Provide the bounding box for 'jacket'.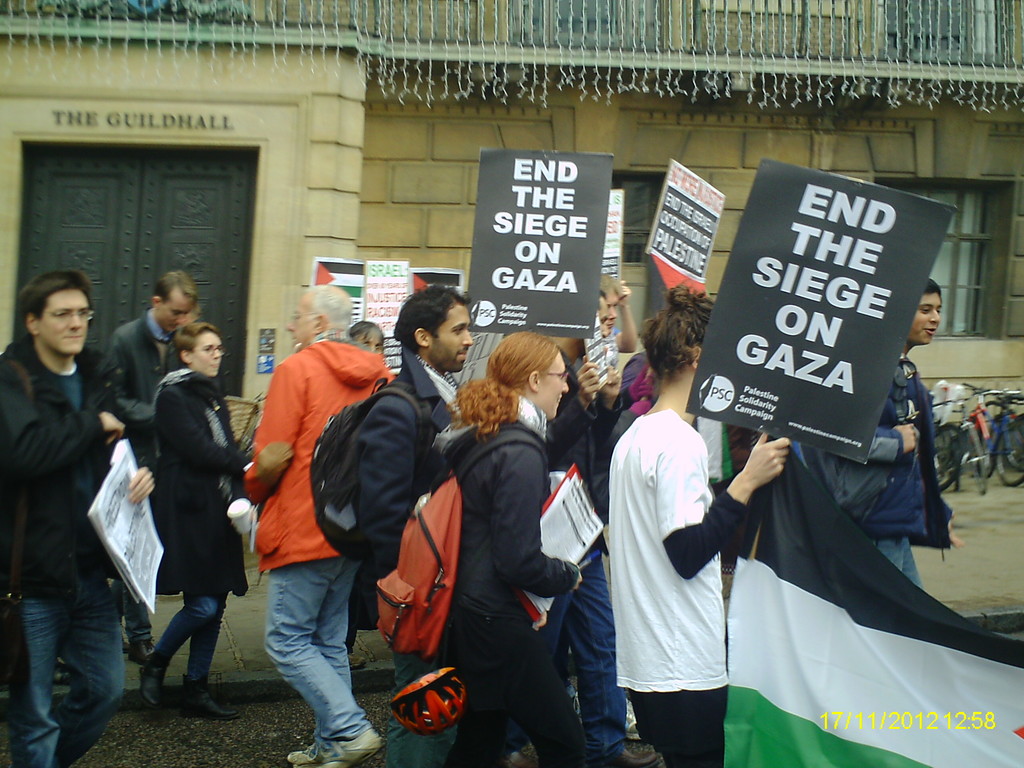
box(0, 331, 123, 607).
